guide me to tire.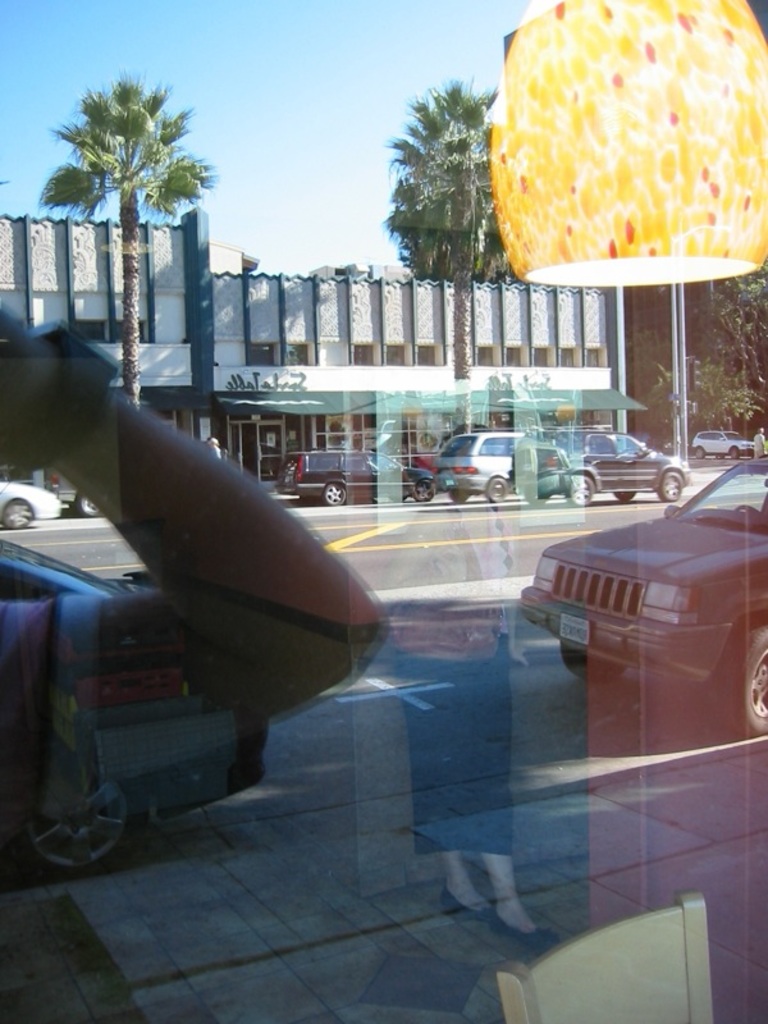
Guidance: bbox=[326, 484, 346, 504].
